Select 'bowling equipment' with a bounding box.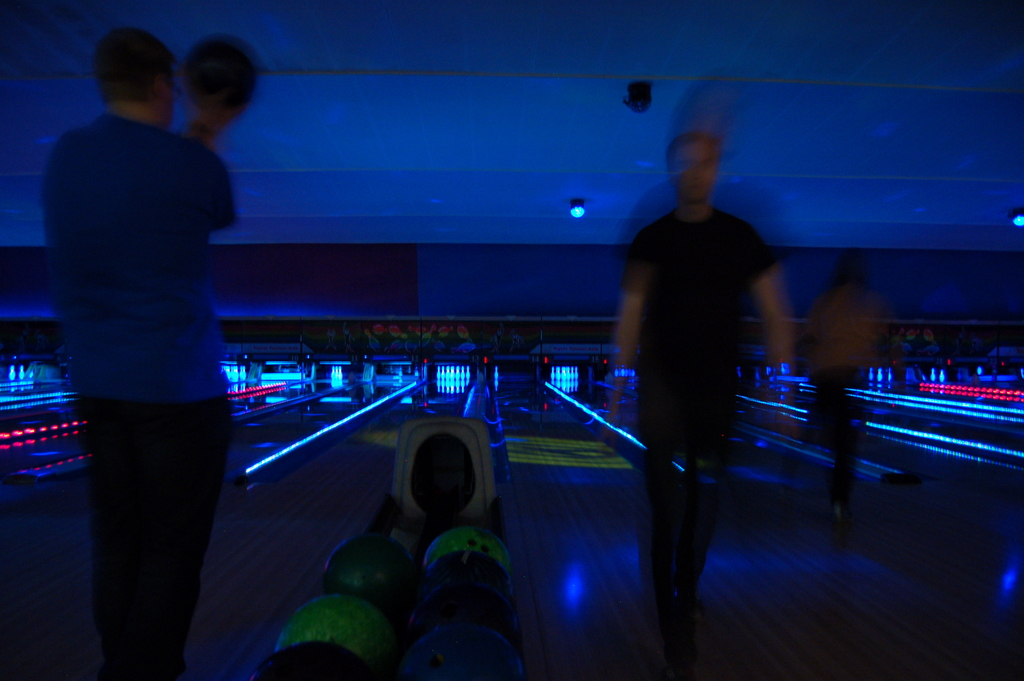
Rect(19, 367, 29, 381).
